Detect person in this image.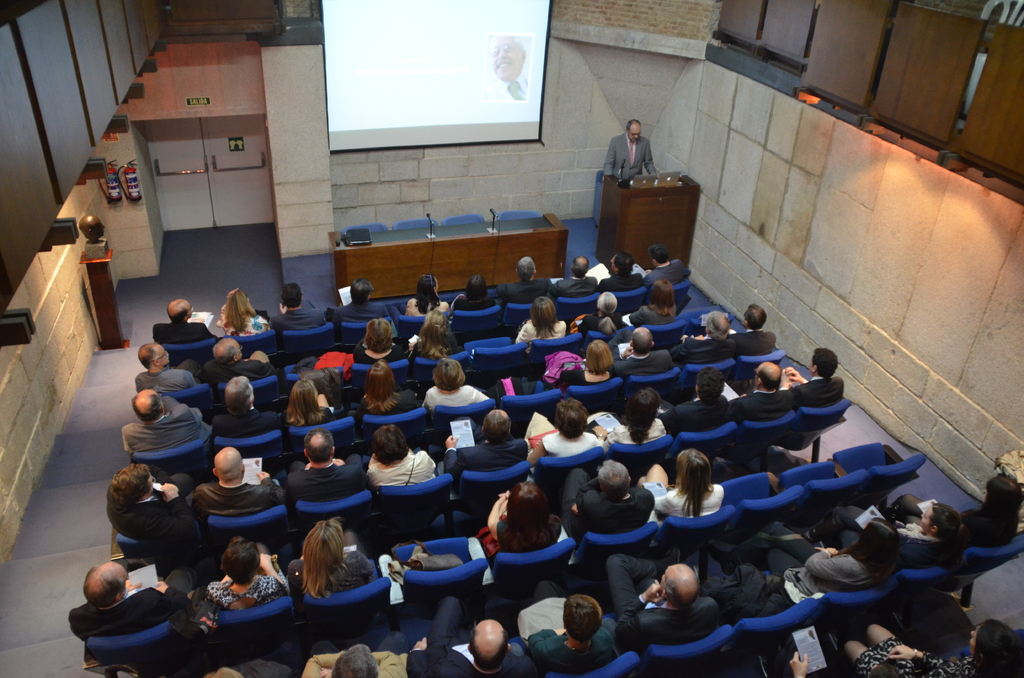
Detection: <region>295, 633, 400, 677</region>.
